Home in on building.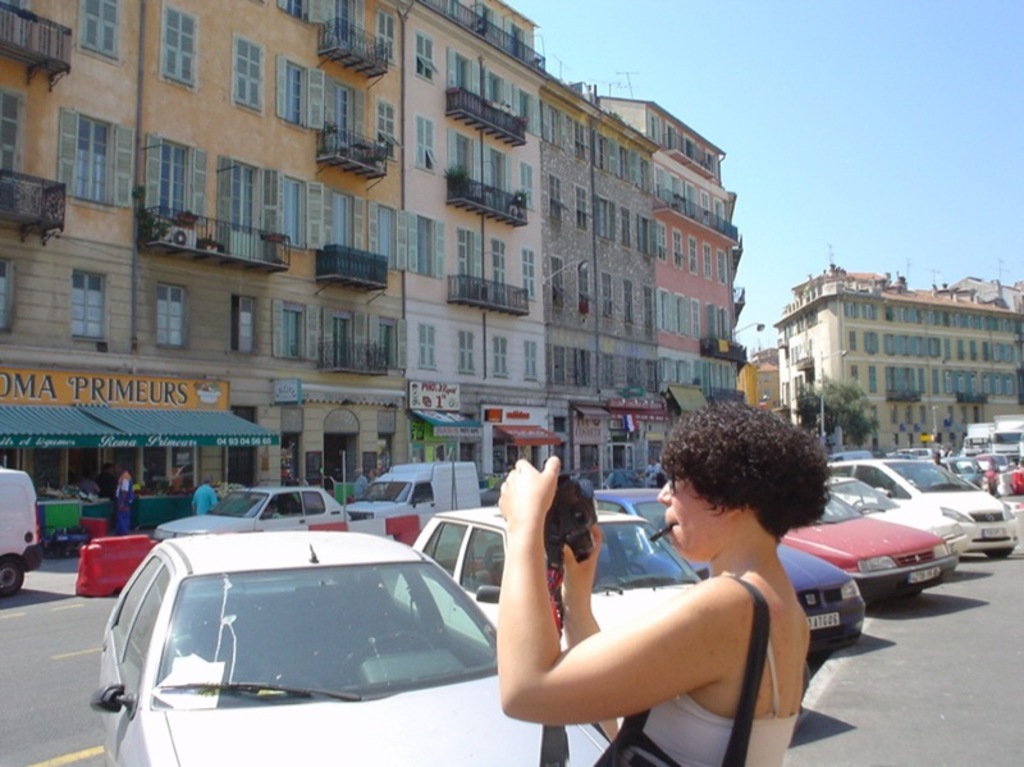
Homed in at select_region(740, 347, 778, 415).
